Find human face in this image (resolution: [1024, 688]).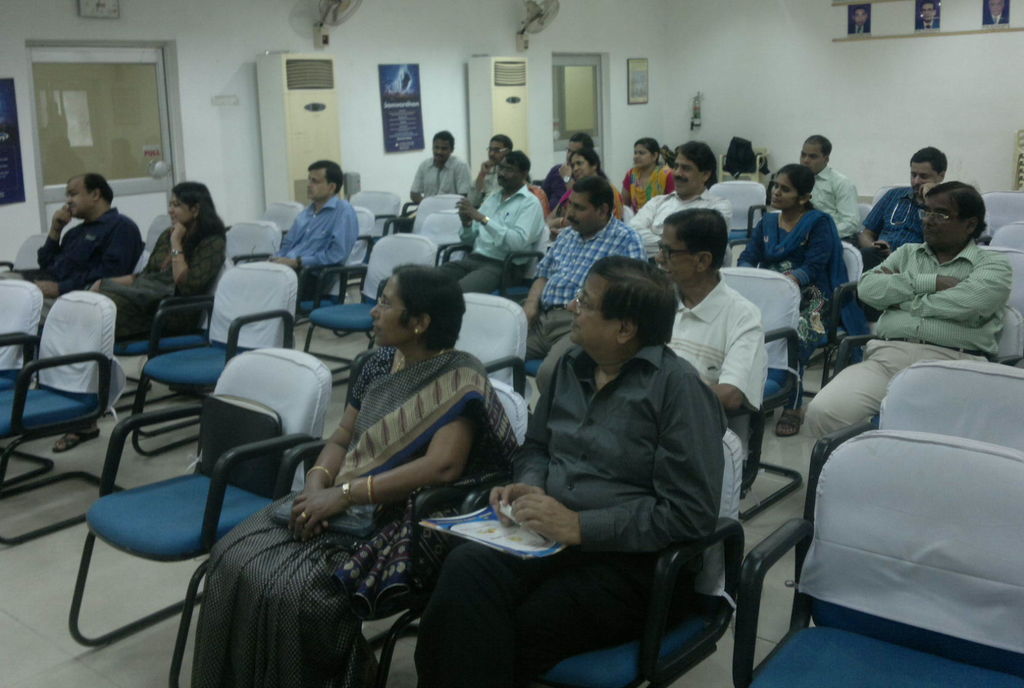
498, 160, 515, 190.
